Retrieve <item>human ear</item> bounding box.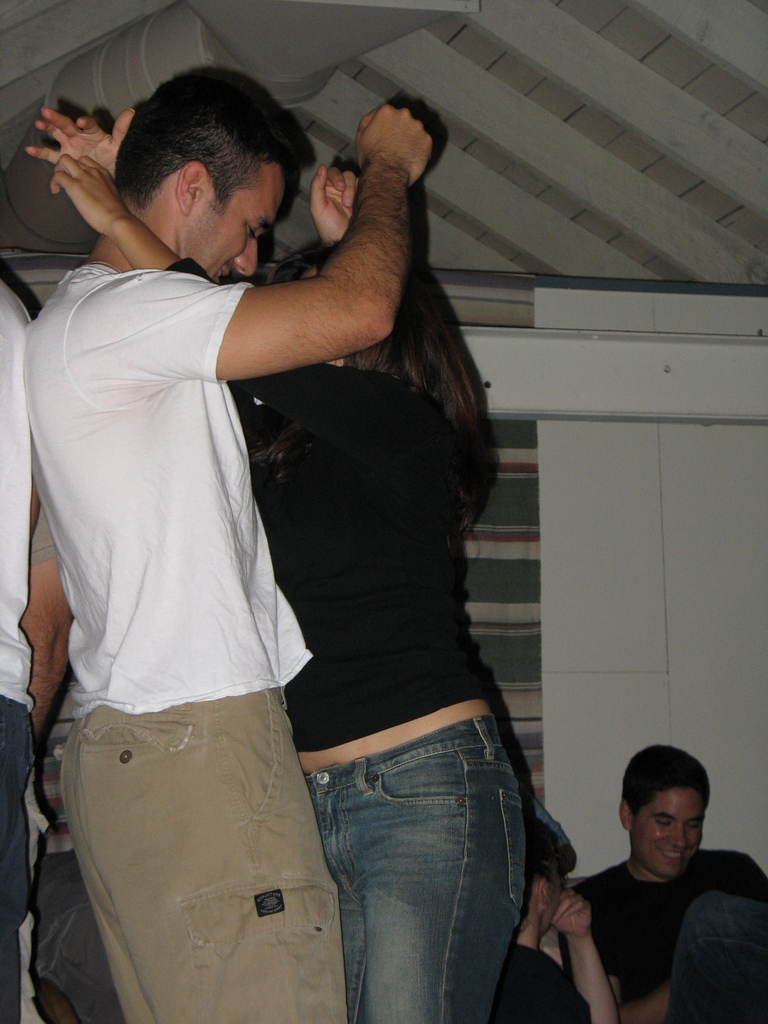
Bounding box: (left=176, top=163, right=207, bottom=214).
